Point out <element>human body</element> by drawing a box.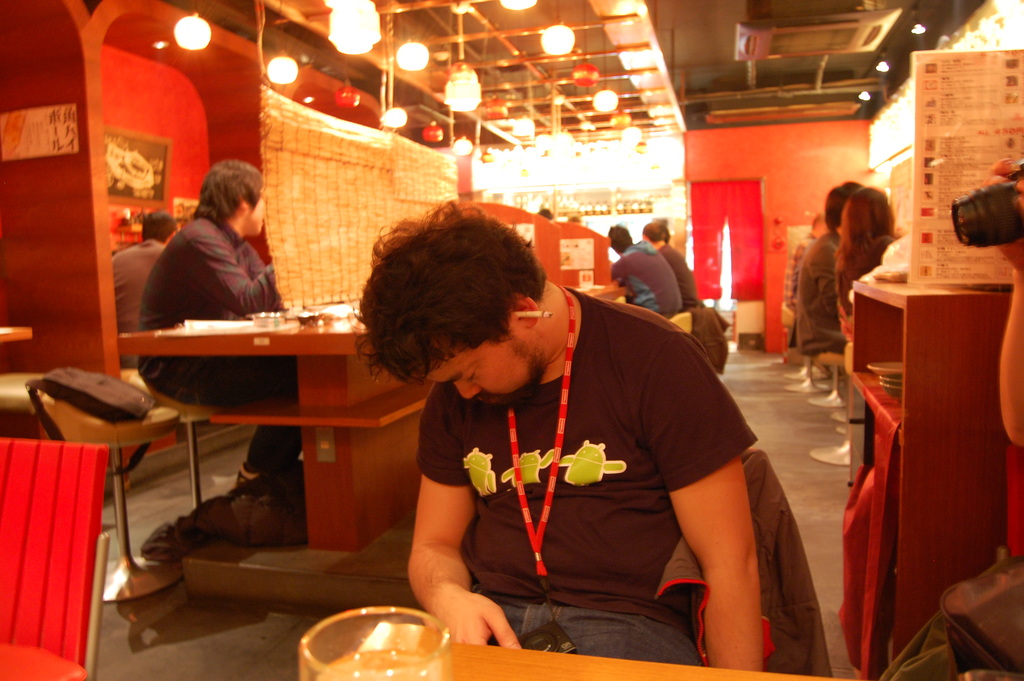
bbox=(785, 236, 831, 379).
